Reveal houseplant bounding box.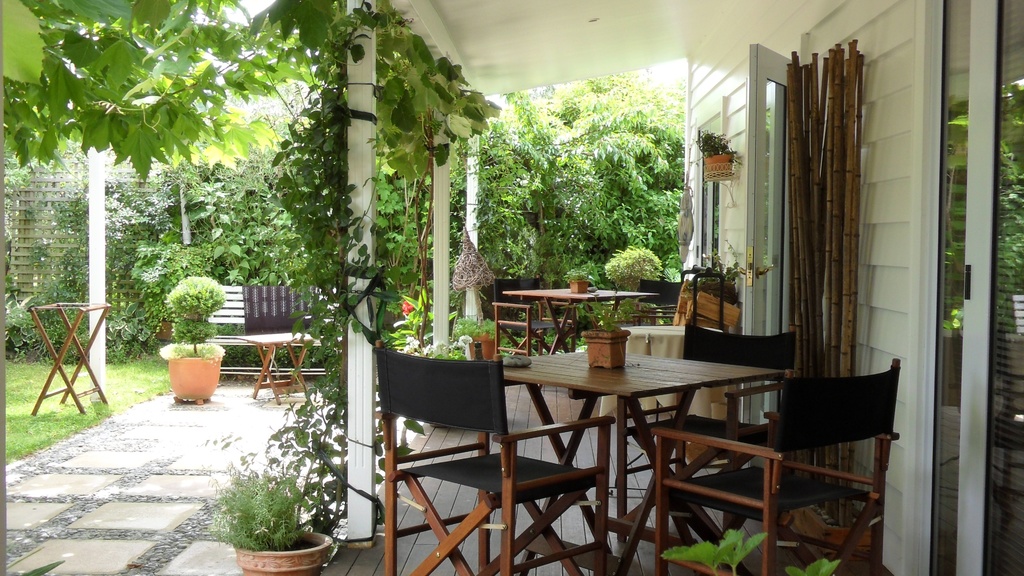
Revealed: (457,303,502,375).
